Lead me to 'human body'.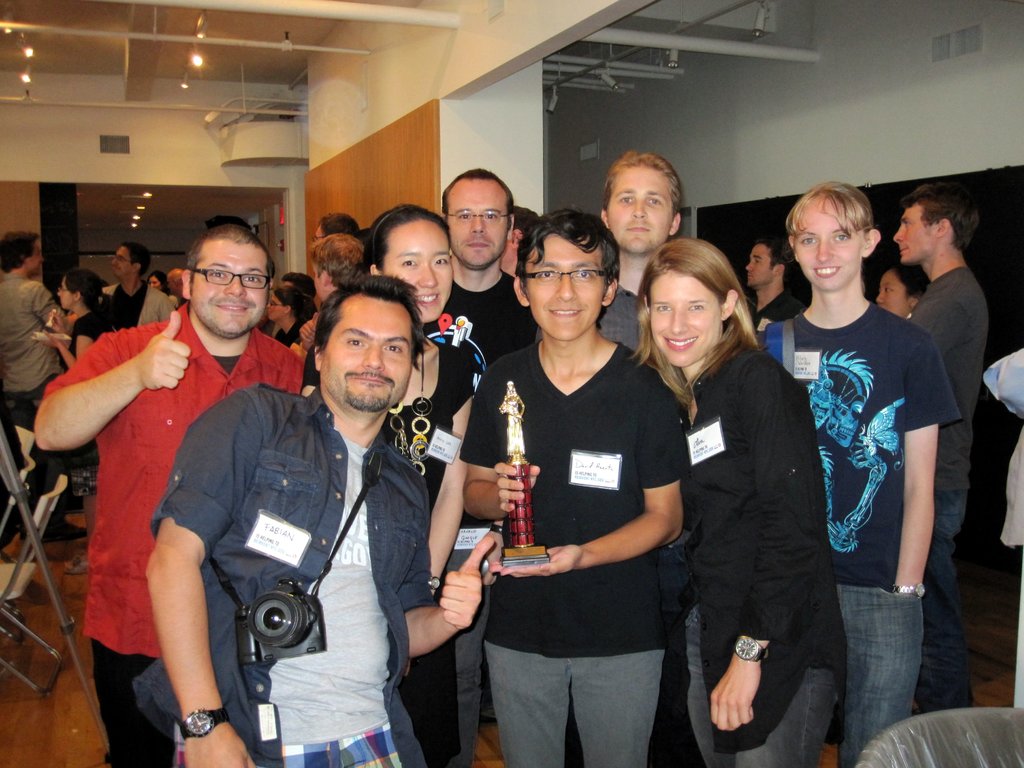
Lead to region(149, 383, 492, 767).
